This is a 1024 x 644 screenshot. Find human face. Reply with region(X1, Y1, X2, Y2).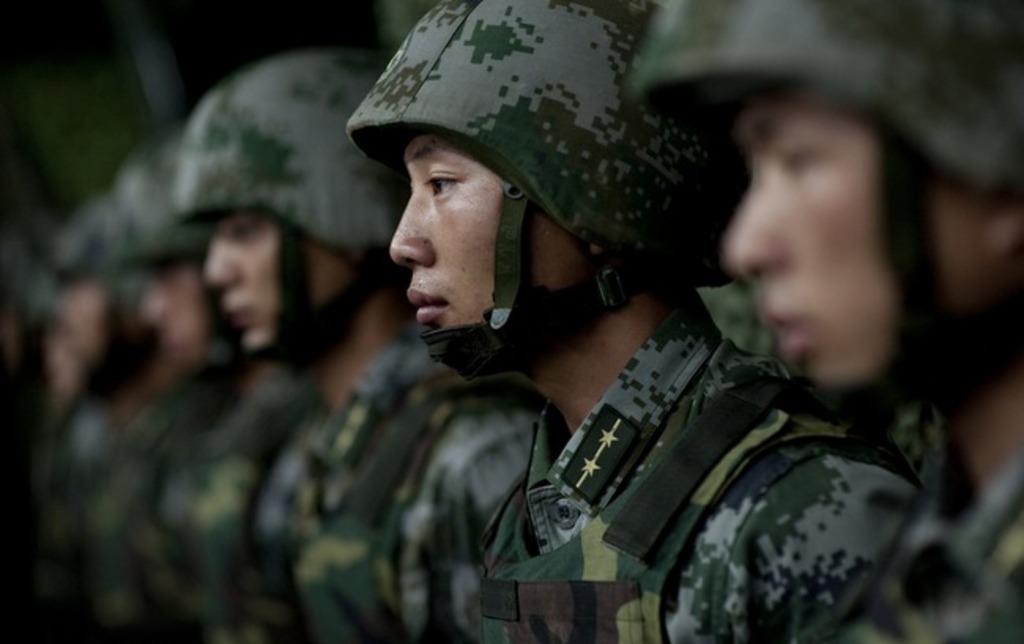
region(200, 214, 350, 350).
